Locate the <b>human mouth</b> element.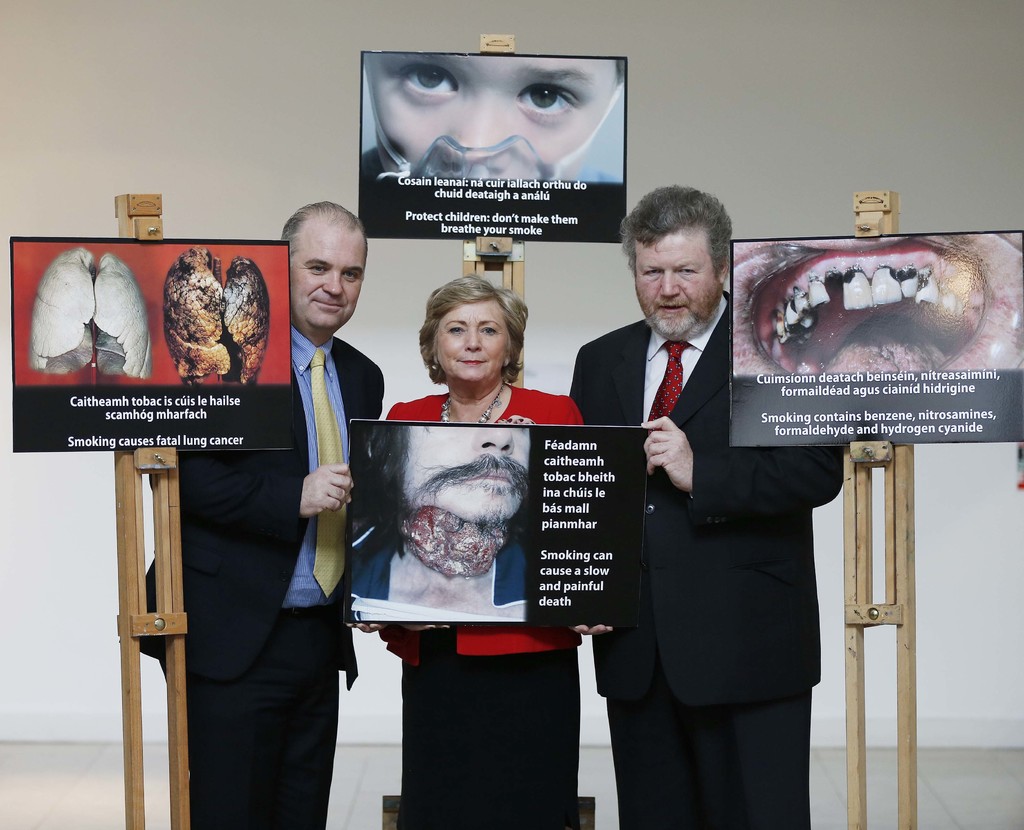
Element bbox: x1=655, y1=303, x2=694, y2=315.
